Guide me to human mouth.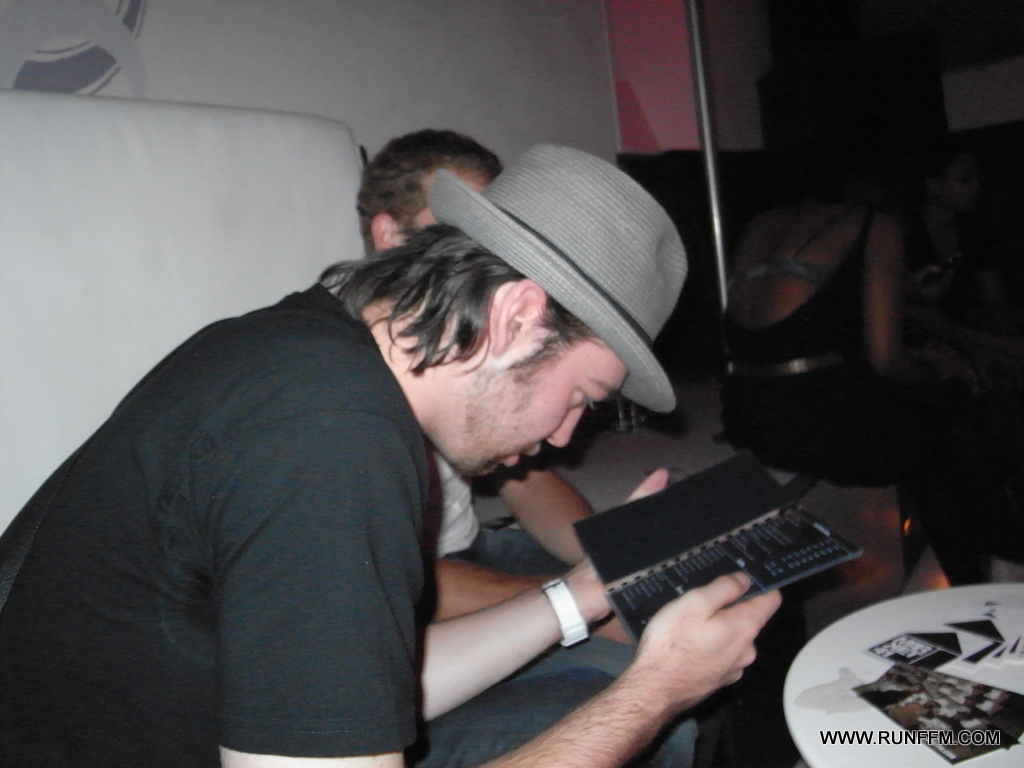
Guidance: 503/446/539/468.
